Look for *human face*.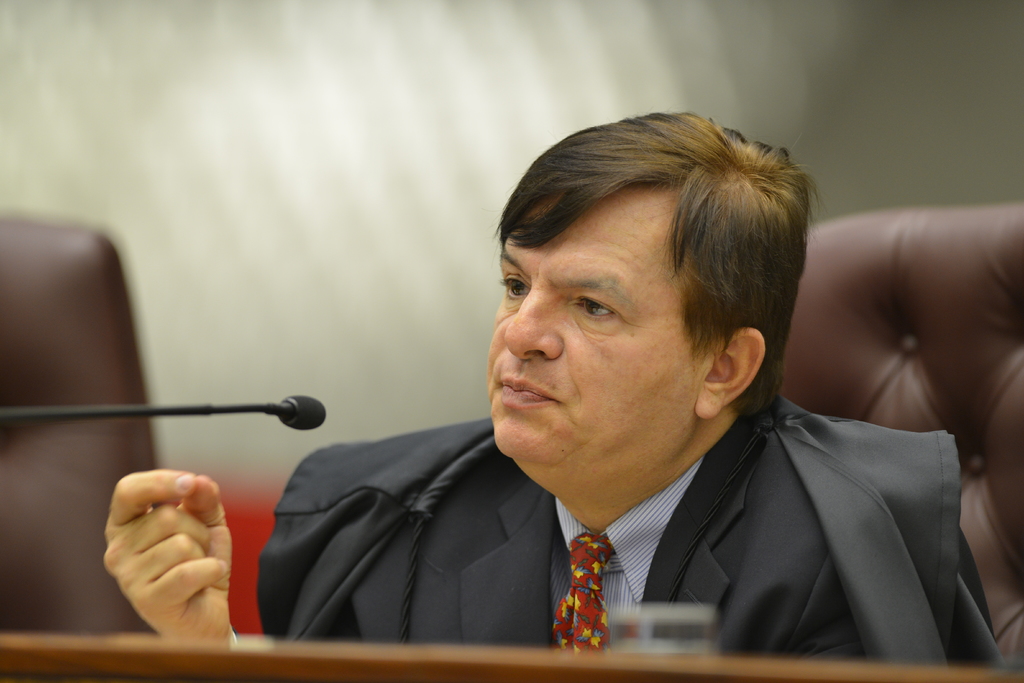
Found: pyautogui.locateOnScreen(488, 183, 699, 468).
